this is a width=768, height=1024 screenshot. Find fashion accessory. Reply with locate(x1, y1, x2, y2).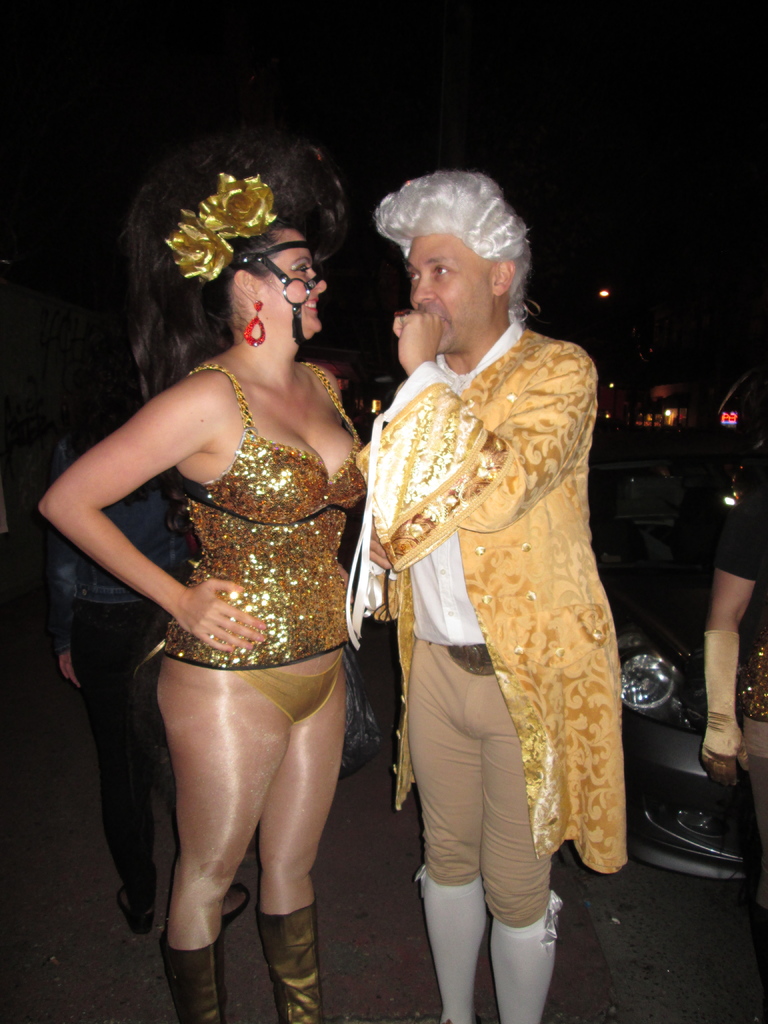
locate(489, 892, 566, 1023).
